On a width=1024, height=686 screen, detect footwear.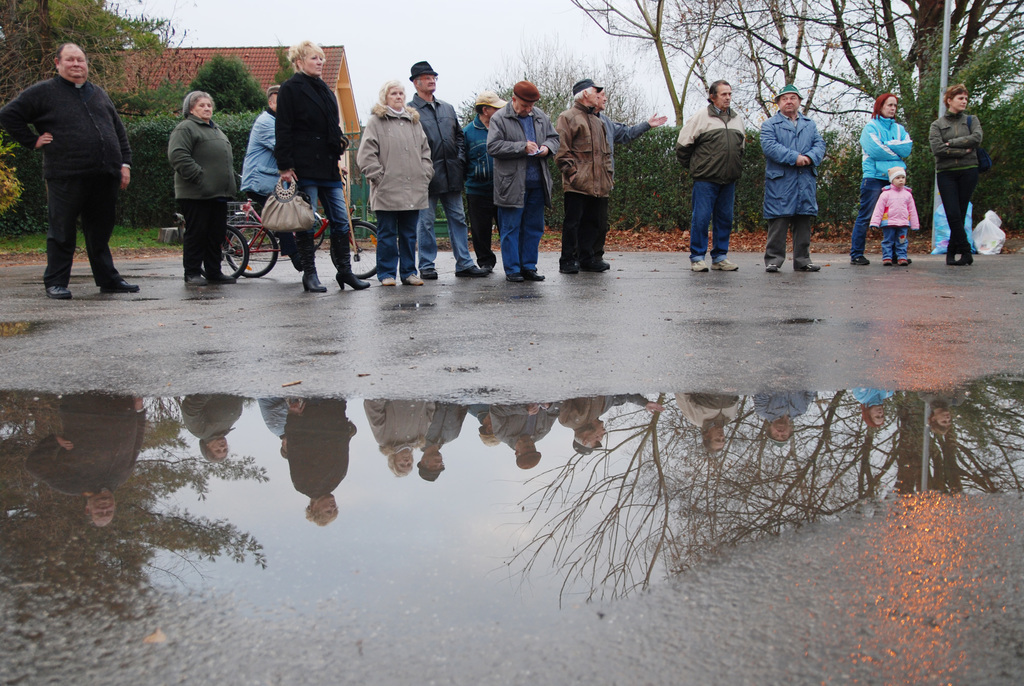
detection(508, 275, 518, 281).
